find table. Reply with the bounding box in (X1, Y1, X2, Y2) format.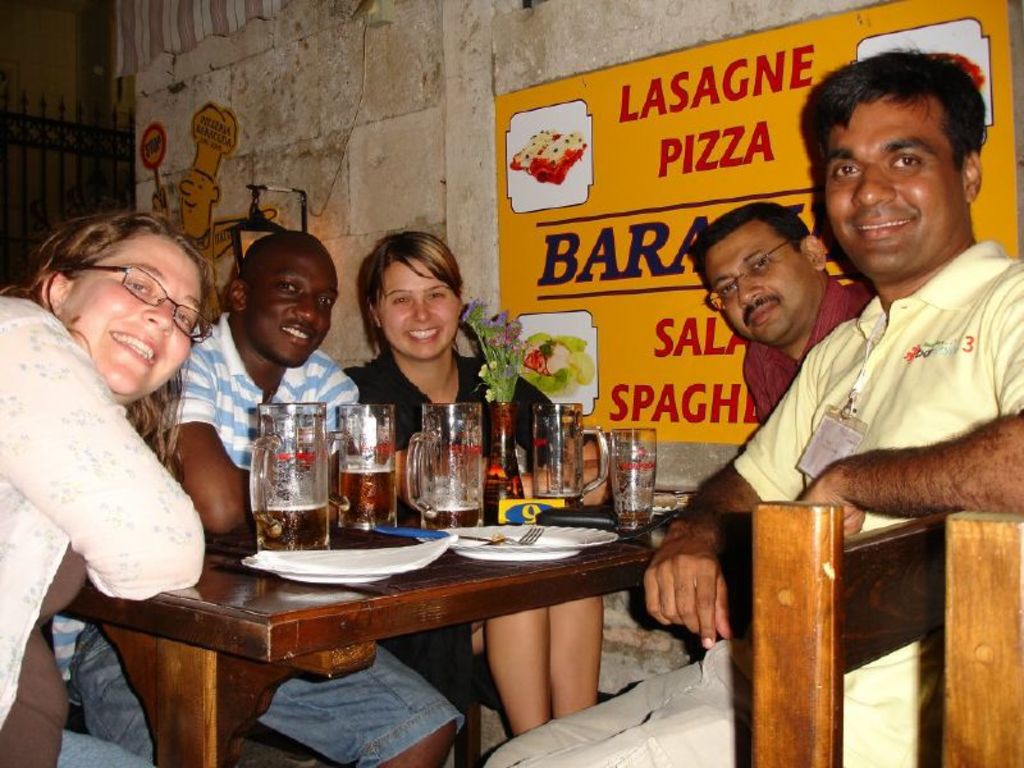
(79, 509, 691, 767).
